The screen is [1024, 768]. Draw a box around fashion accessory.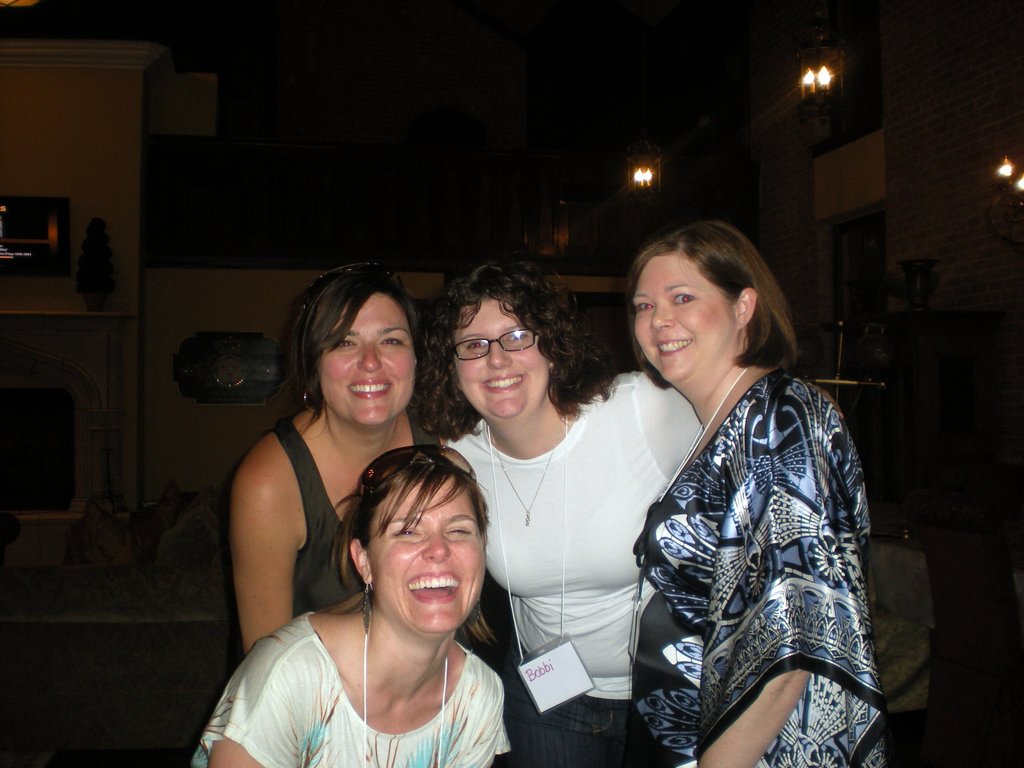
358,442,479,498.
